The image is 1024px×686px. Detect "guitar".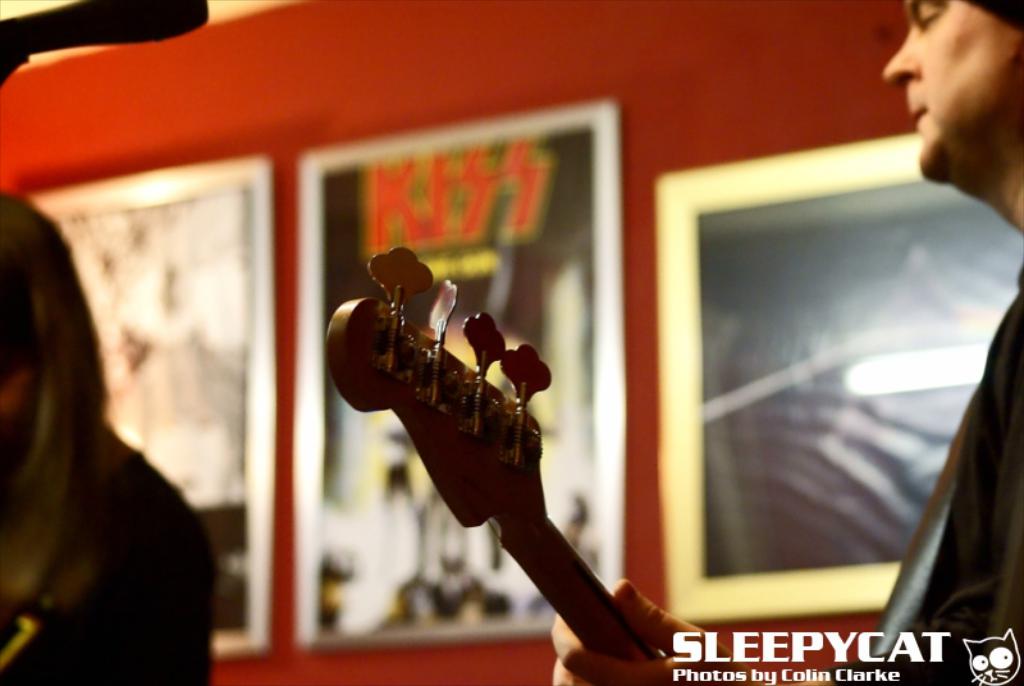
Detection: (x1=335, y1=264, x2=660, y2=669).
